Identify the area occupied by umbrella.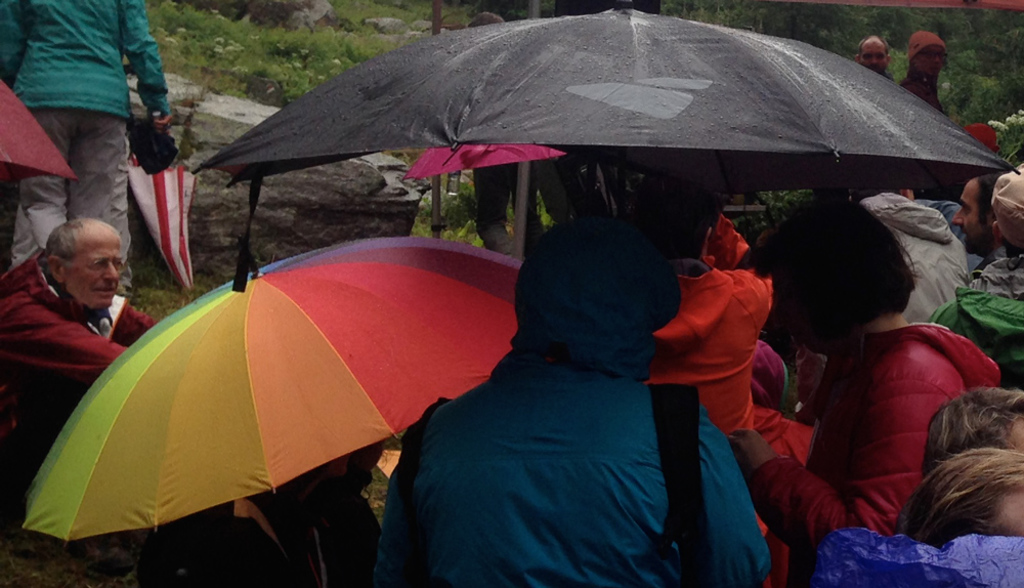
Area: 25, 242, 521, 544.
